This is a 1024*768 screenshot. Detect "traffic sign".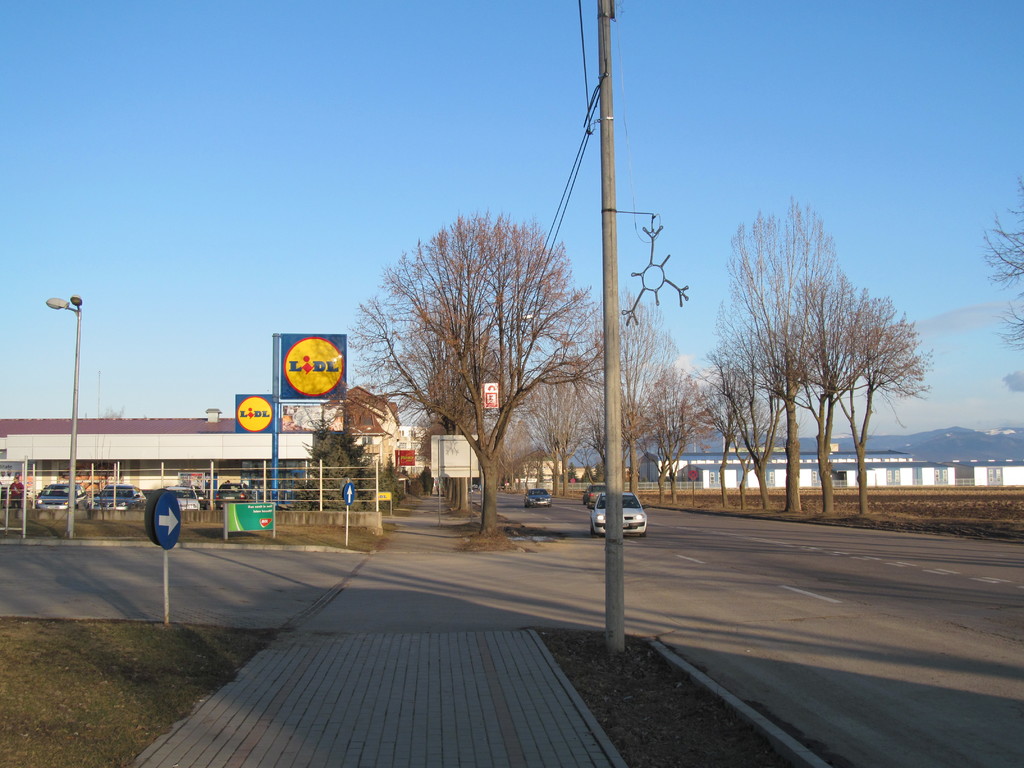
box(152, 490, 184, 549).
